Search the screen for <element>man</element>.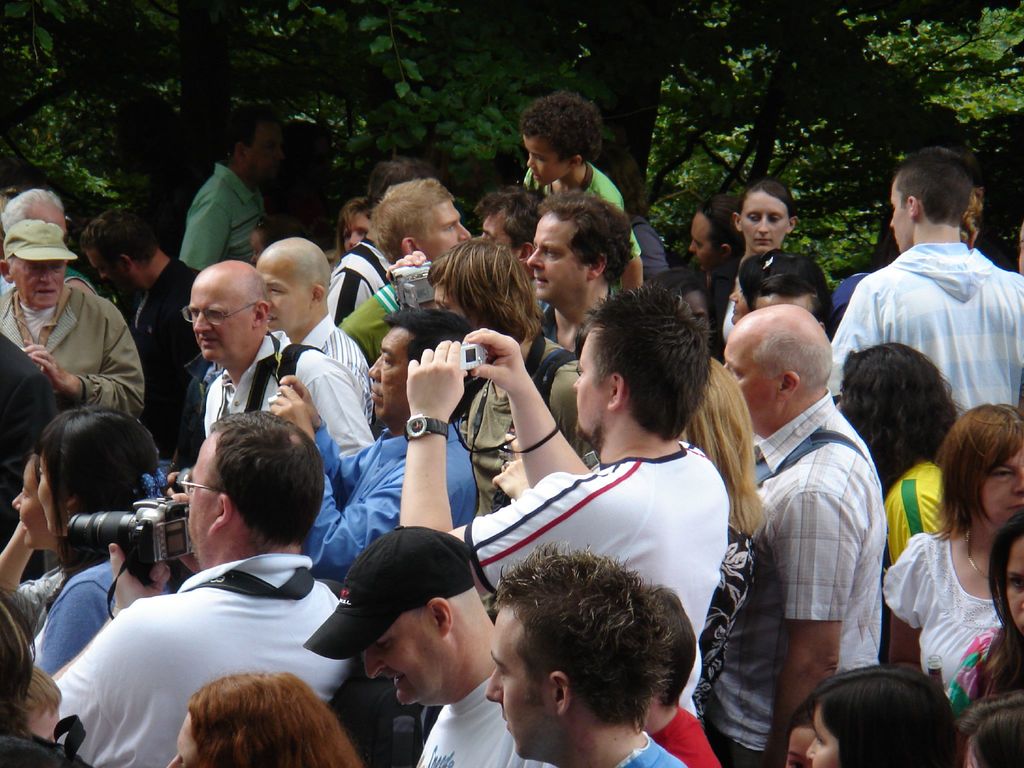
Found at (330, 161, 436, 323).
